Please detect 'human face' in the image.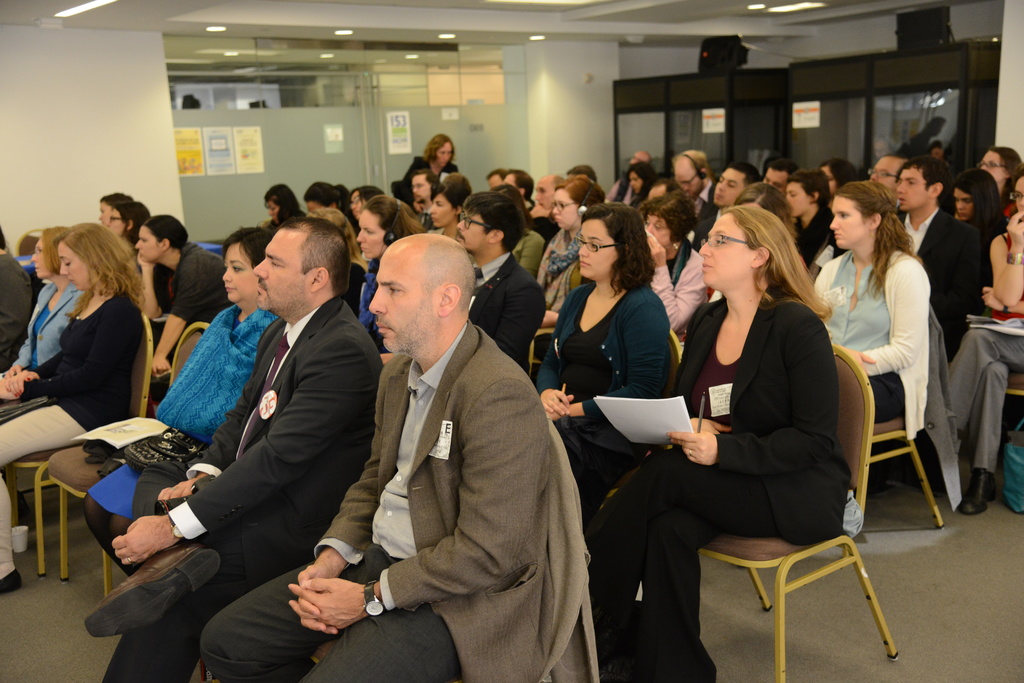
bbox=[305, 198, 326, 214].
